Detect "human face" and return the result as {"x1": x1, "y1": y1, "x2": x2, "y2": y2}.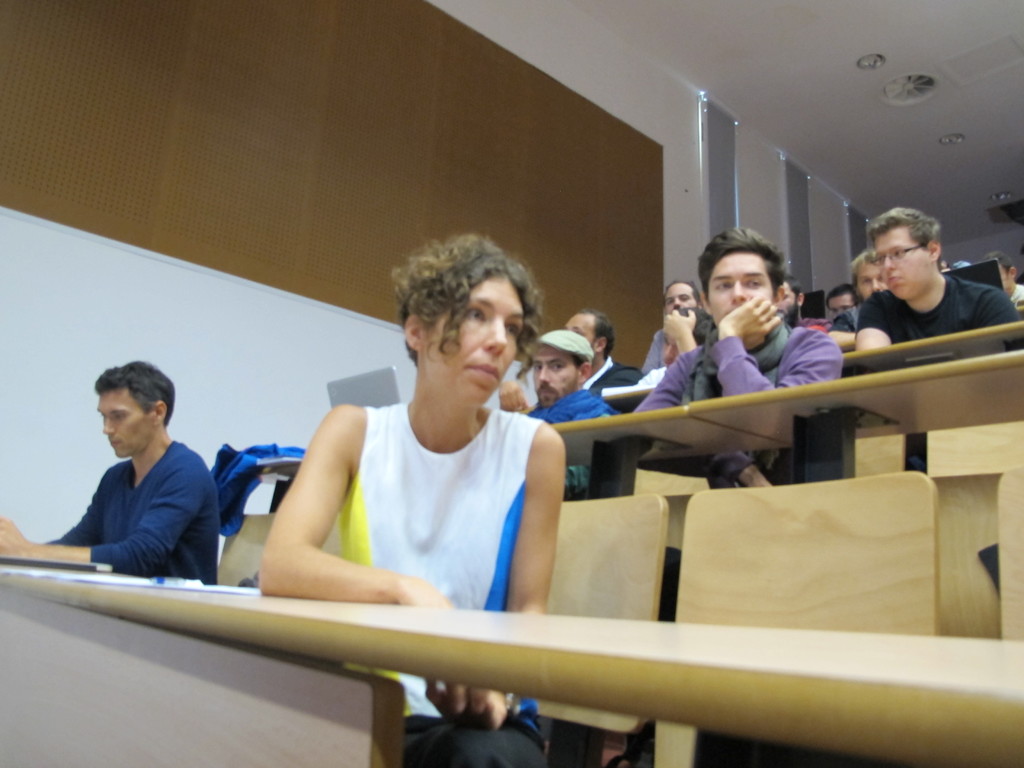
{"x1": 993, "y1": 262, "x2": 1011, "y2": 302}.
